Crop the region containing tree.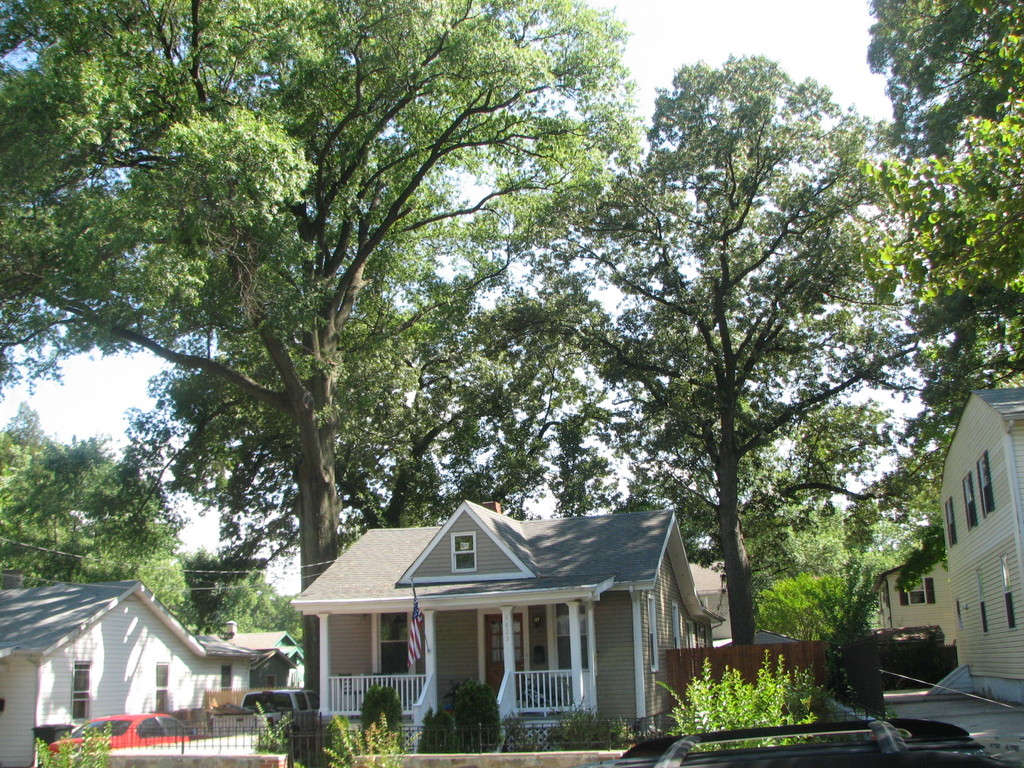
Crop region: region(578, 45, 924, 687).
